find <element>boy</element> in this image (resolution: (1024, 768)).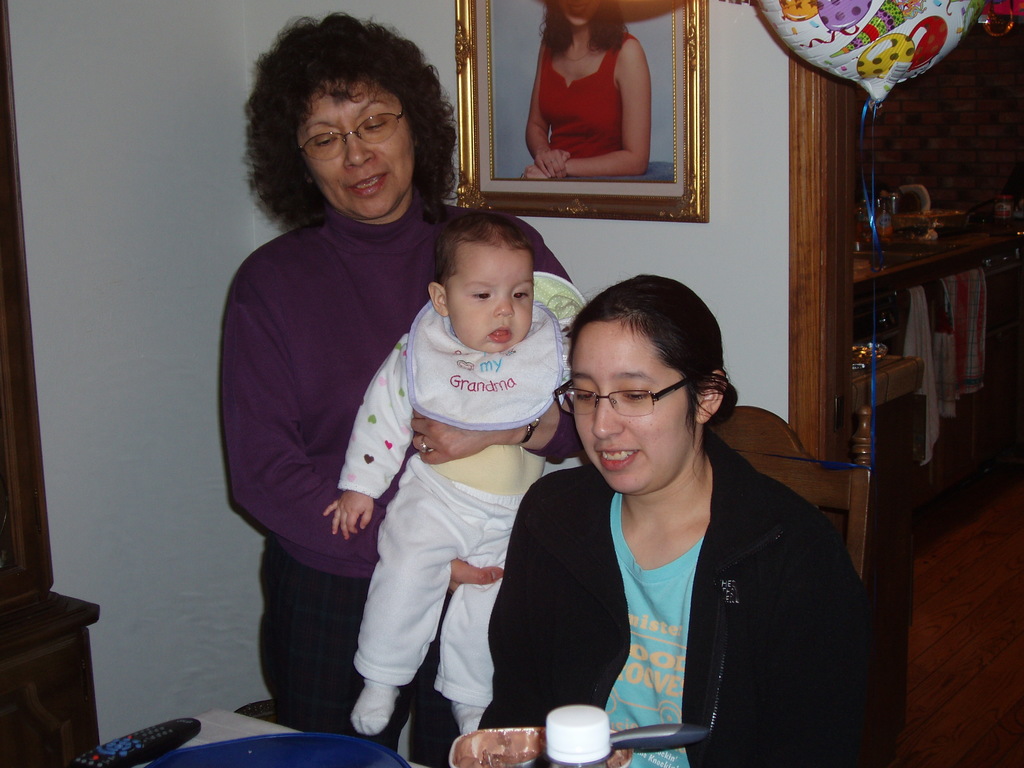
[left=321, top=201, right=585, bottom=742].
